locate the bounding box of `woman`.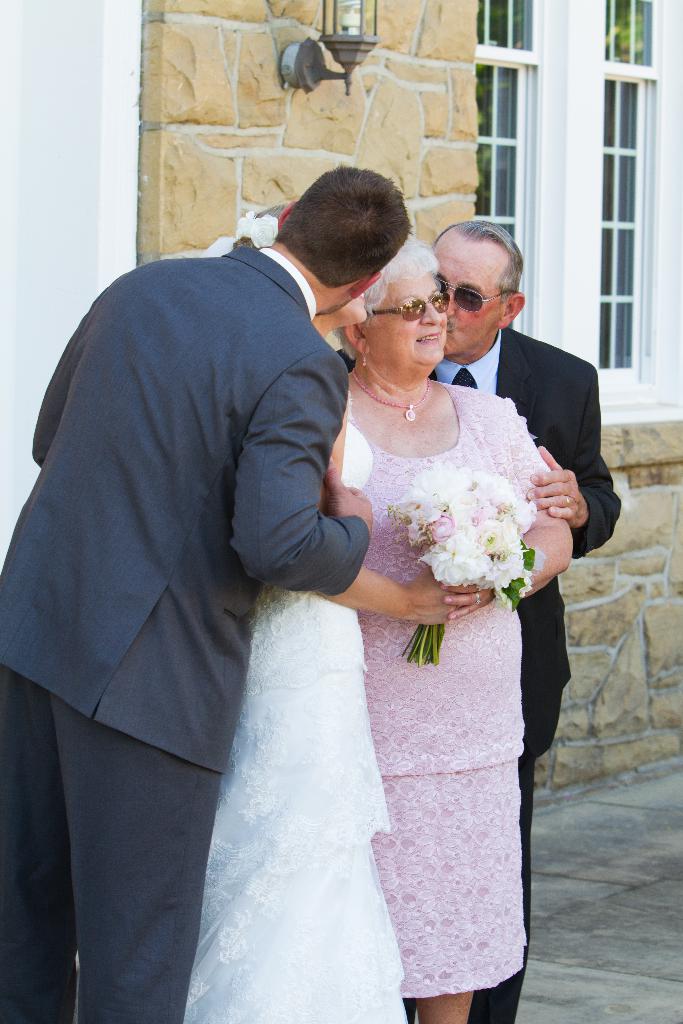
Bounding box: (left=195, top=195, right=411, bottom=1023).
